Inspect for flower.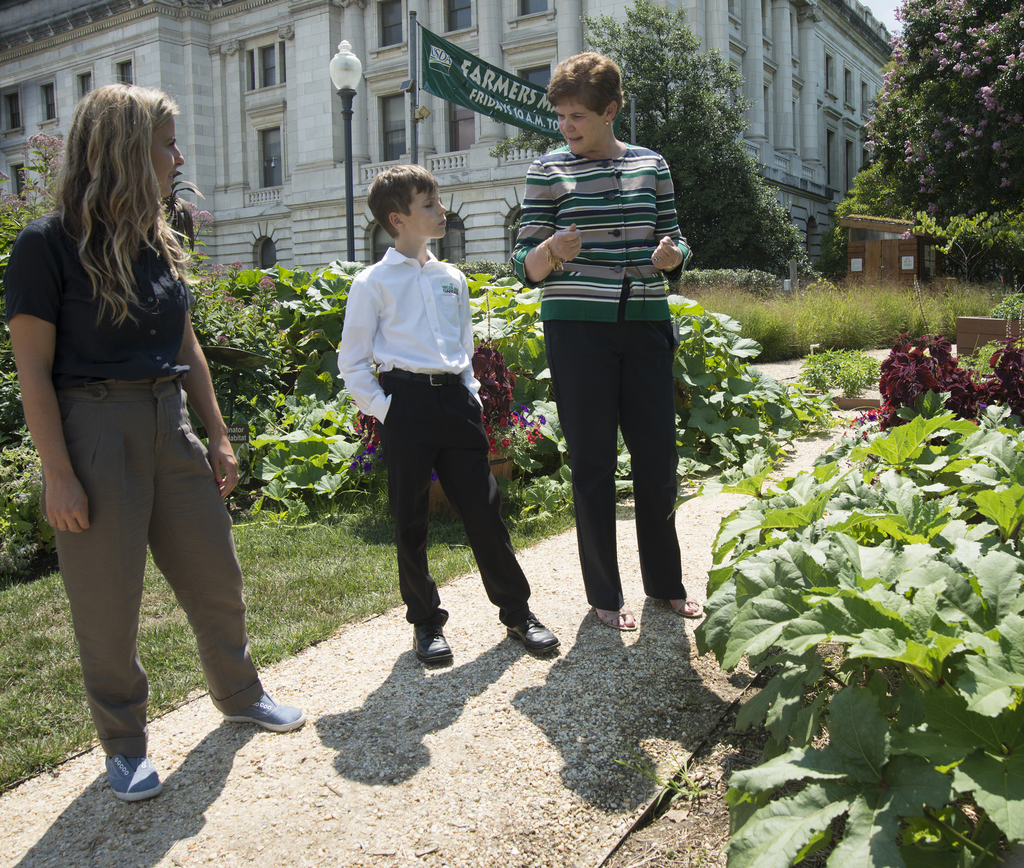
Inspection: l=536, t=412, r=547, b=422.
